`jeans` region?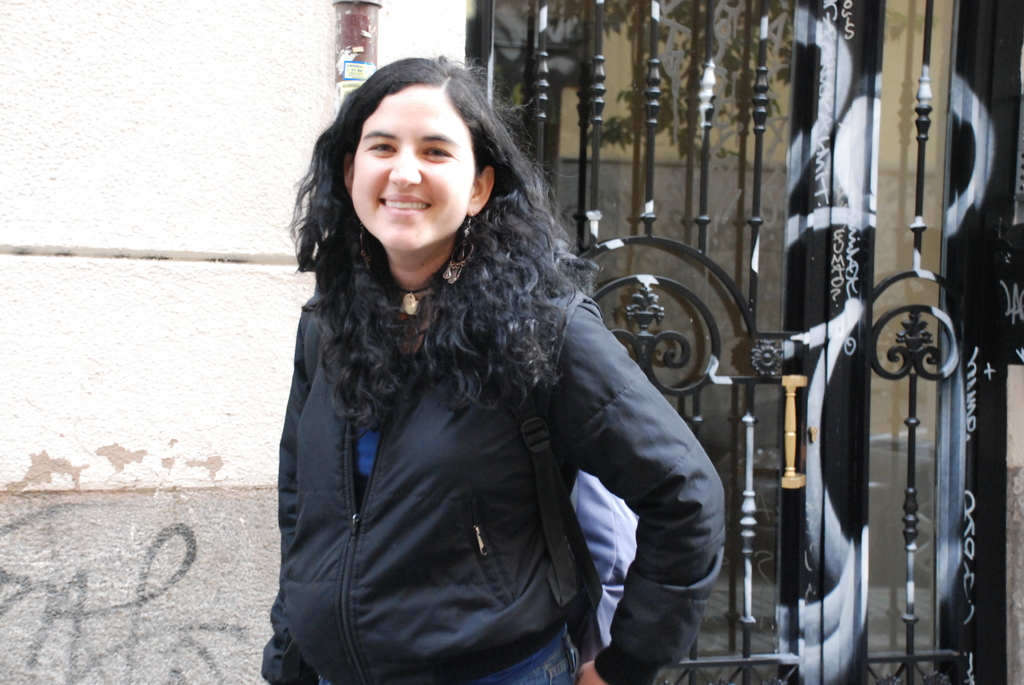
x1=498 y1=622 x2=580 y2=684
